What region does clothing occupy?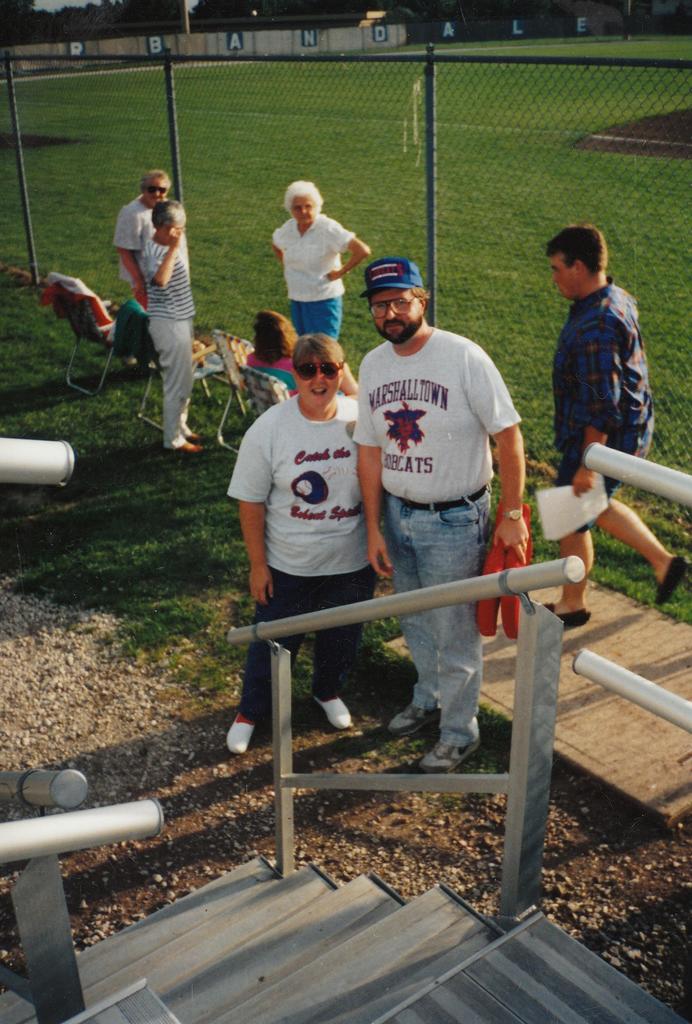
(351,328,535,749).
